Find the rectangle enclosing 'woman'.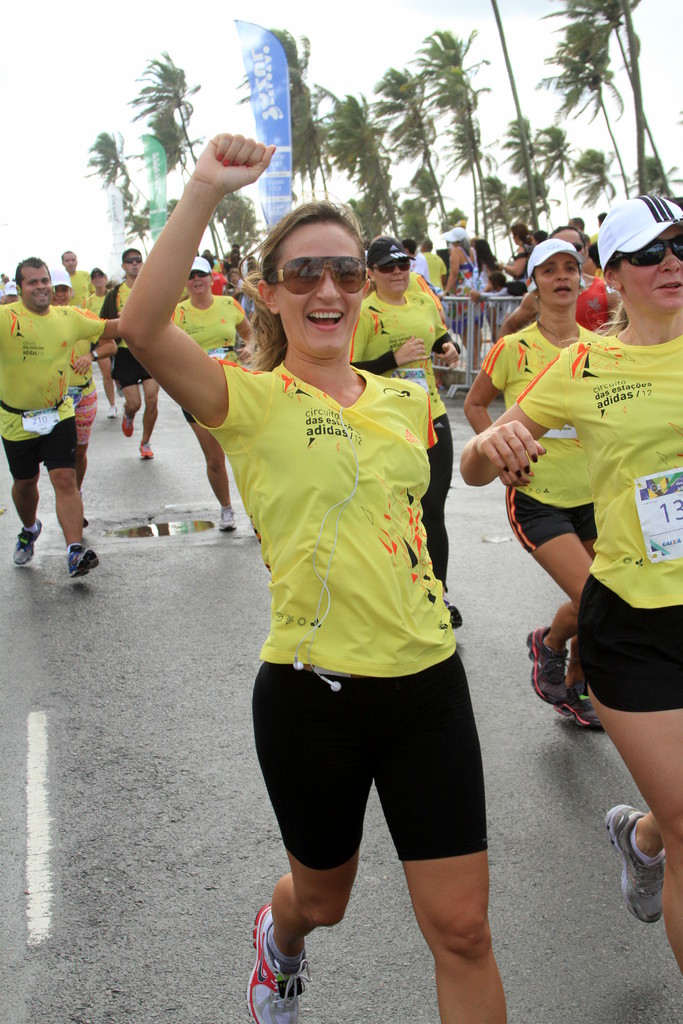
<bbox>459, 235, 607, 728</bbox>.
